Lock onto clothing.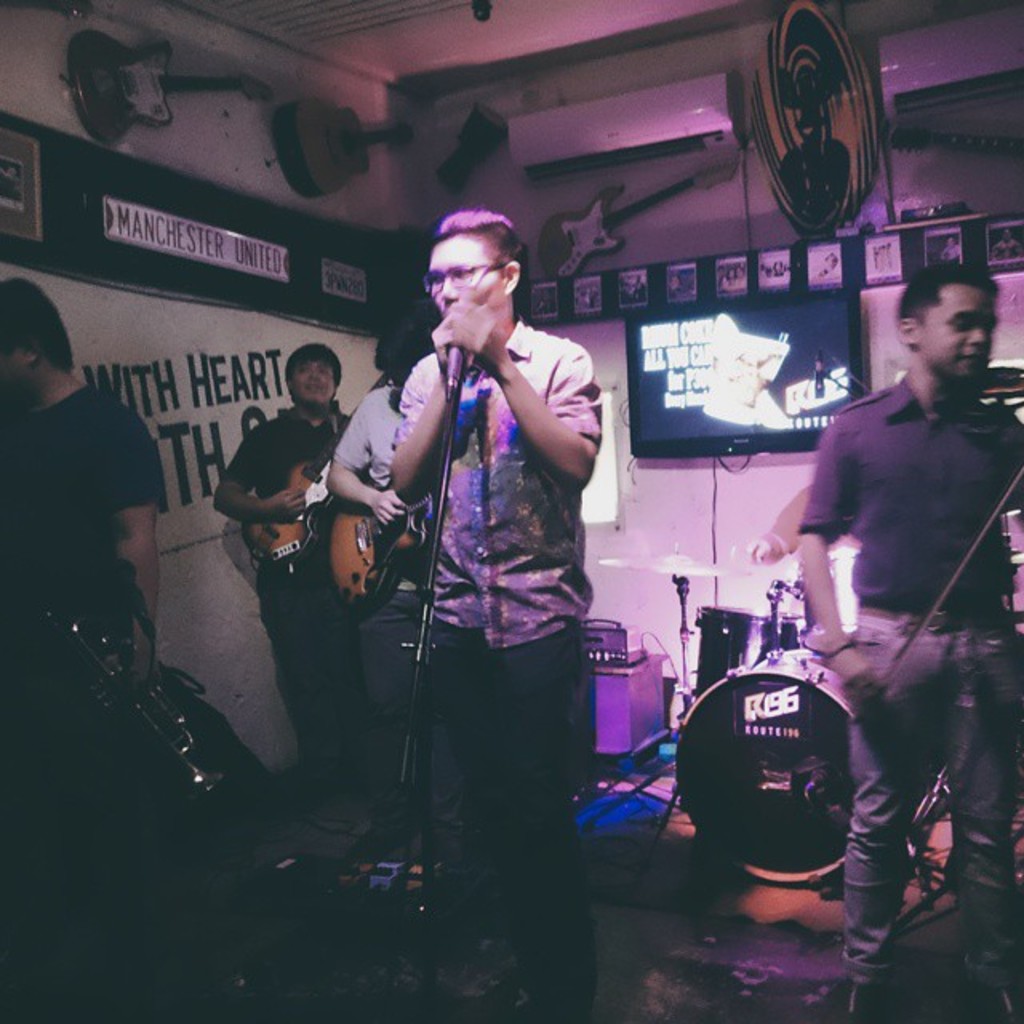
Locked: (x1=394, y1=314, x2=619, y2=1019).
